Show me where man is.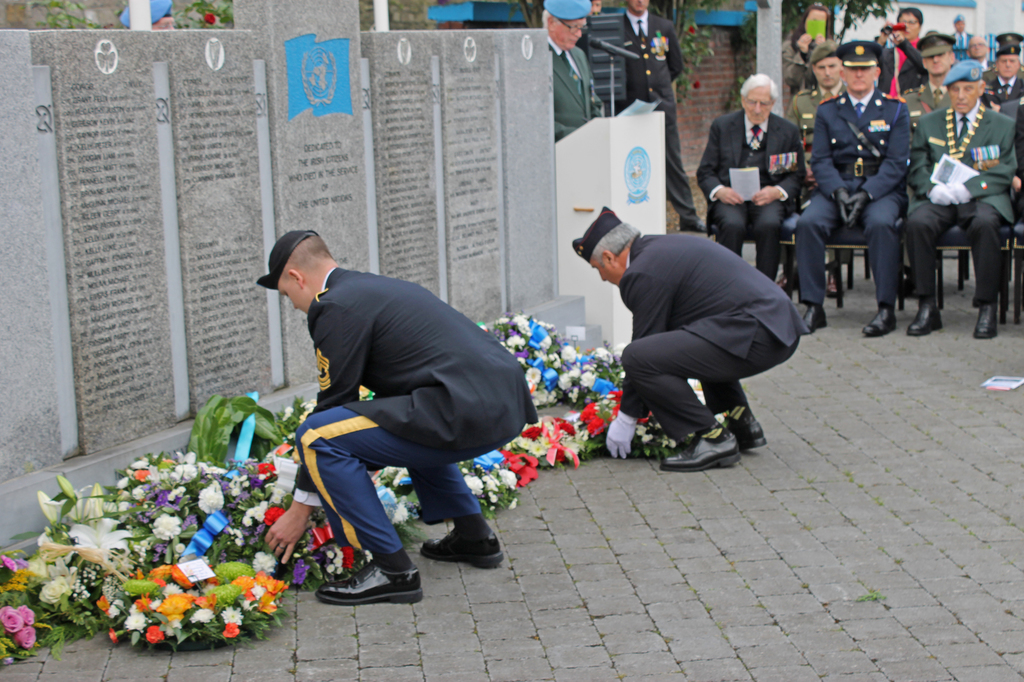
man is at locate(904, 57, 1018, 335).
